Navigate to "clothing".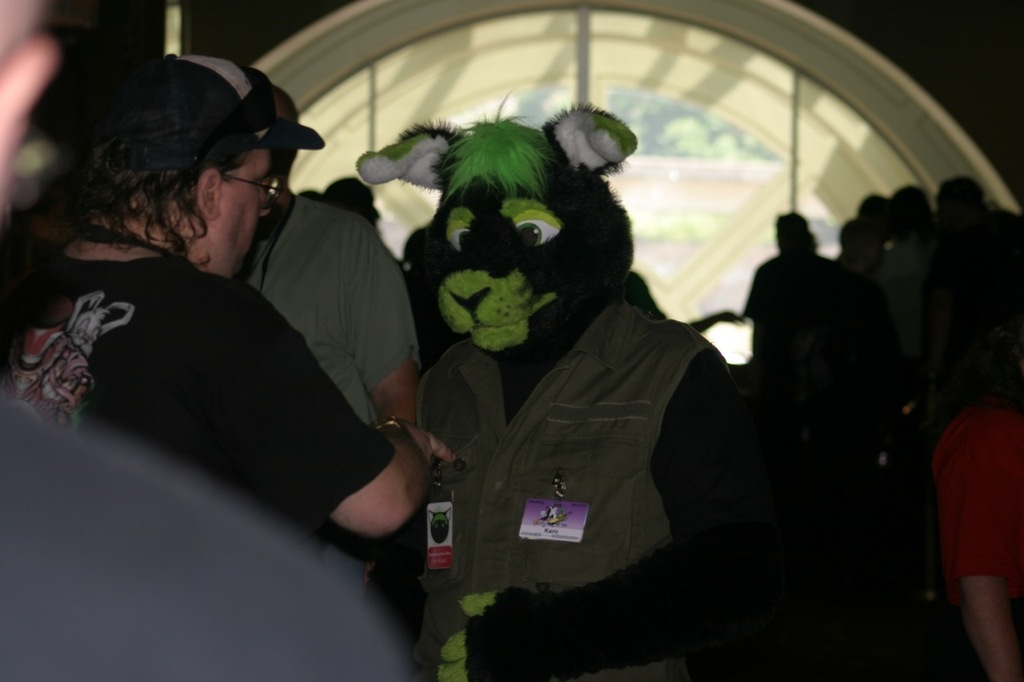
Navigation target: bbox(0, 390, 415, 681).
